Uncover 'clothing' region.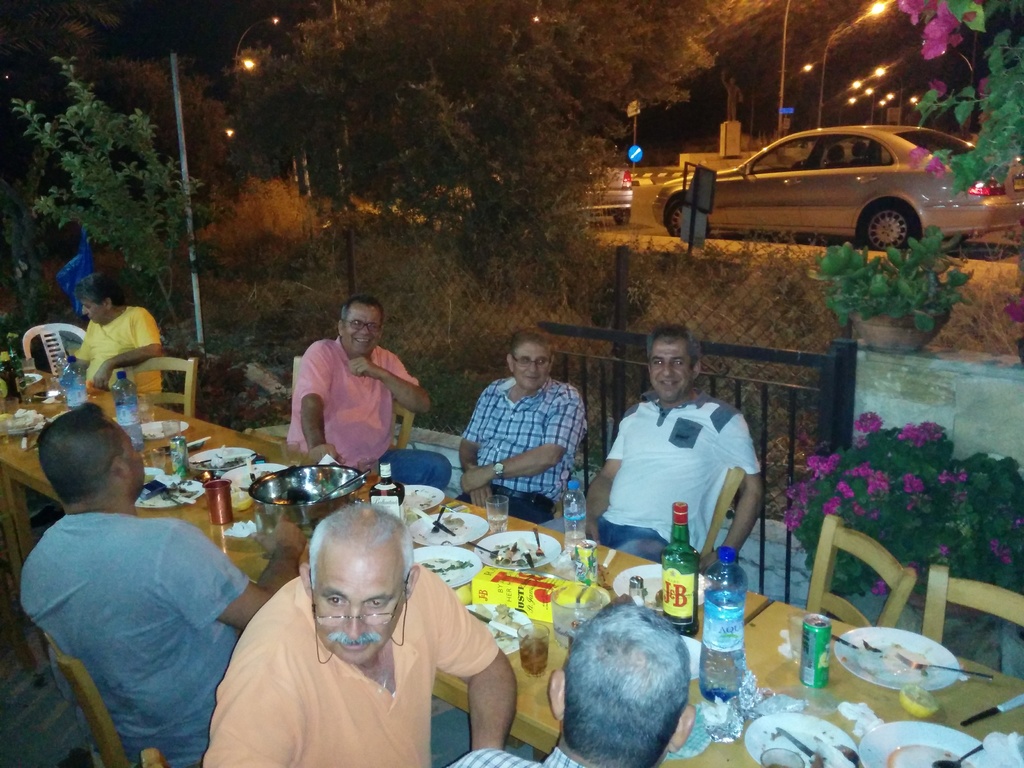
Uncovered: <box>14,508,244,767</box>.
